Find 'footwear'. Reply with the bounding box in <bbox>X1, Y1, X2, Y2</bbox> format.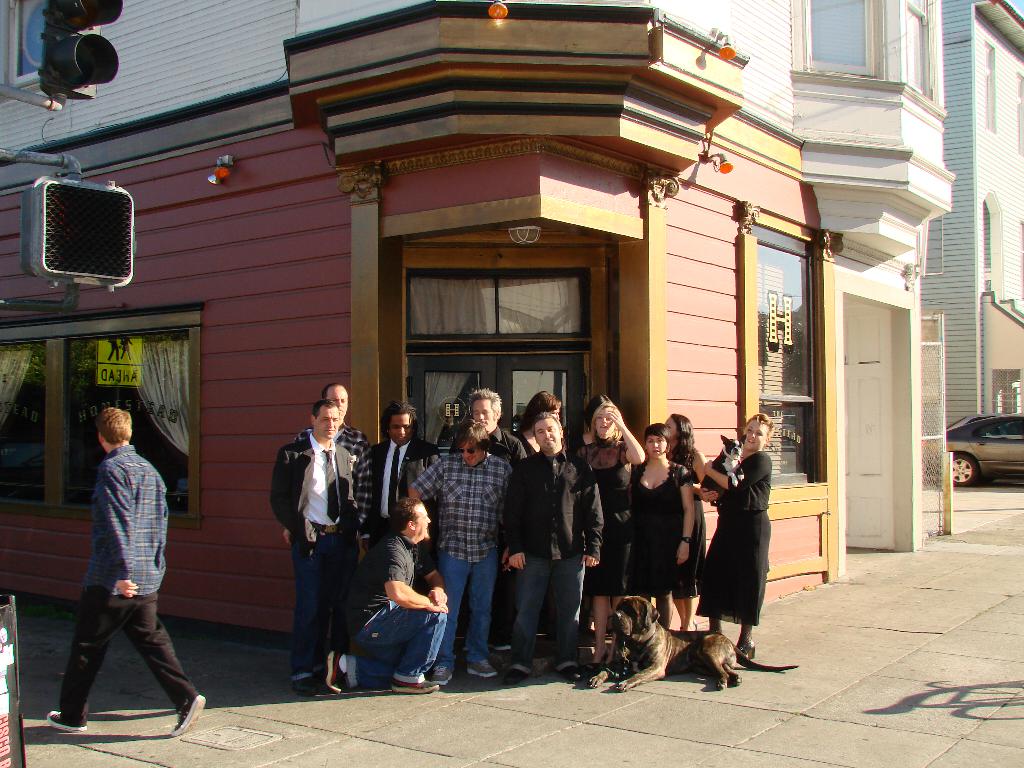
<bbox>388, 677, 439, 696</bbox>.
